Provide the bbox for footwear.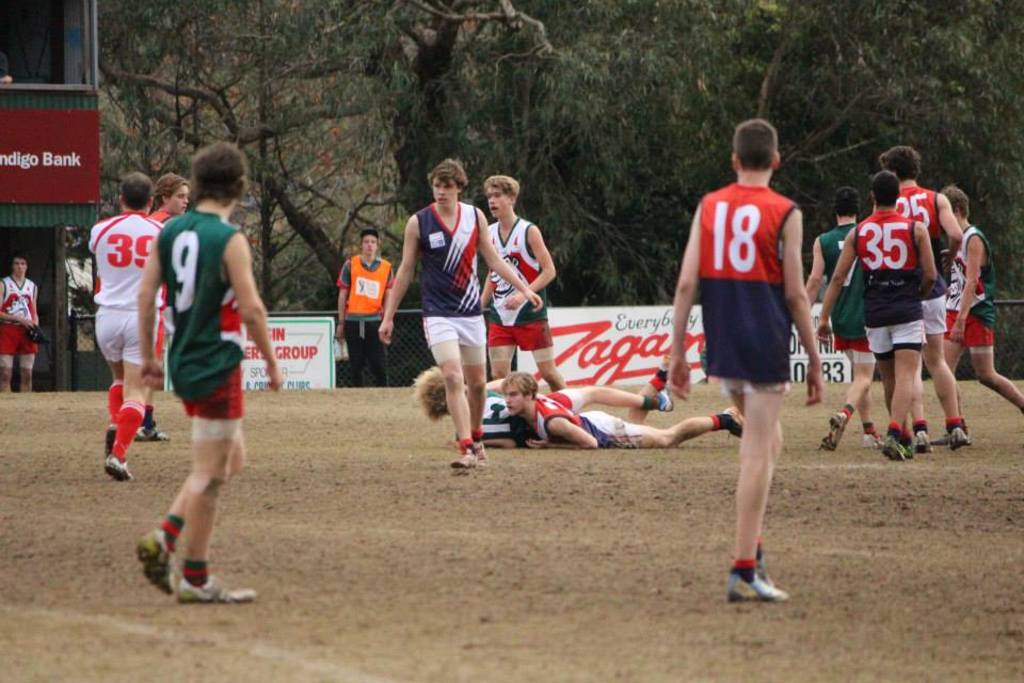
(left=821, top=416, right=844, bottom=451).
